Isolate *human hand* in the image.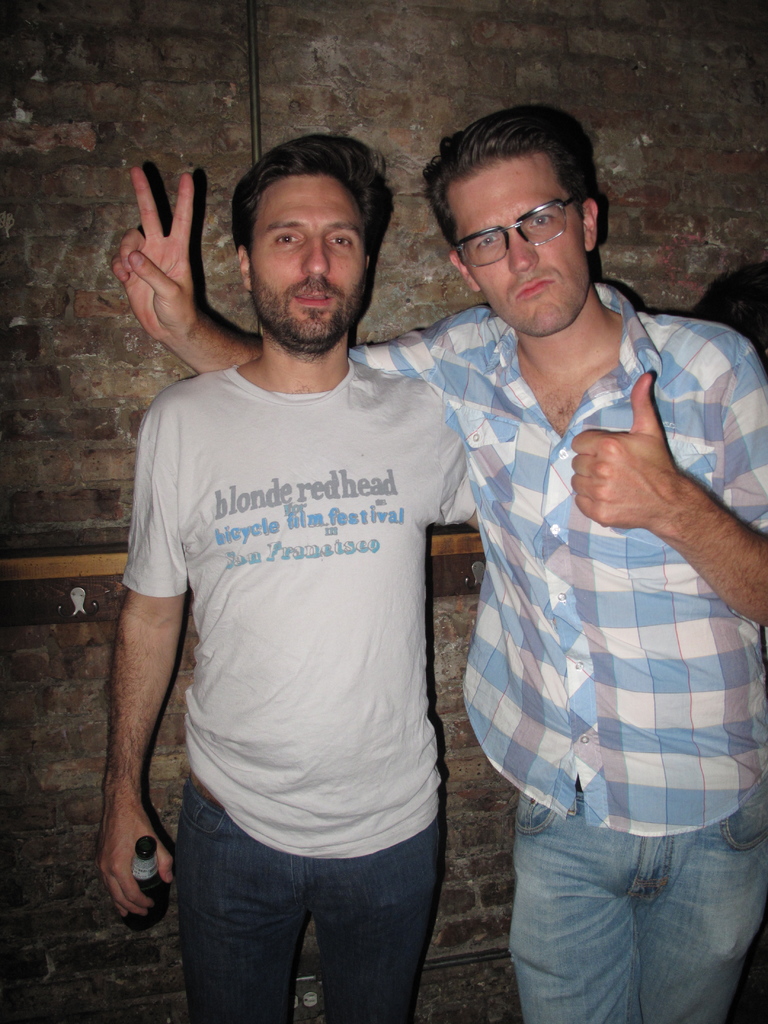
Isolated region: [568, 370, 682, 529].
